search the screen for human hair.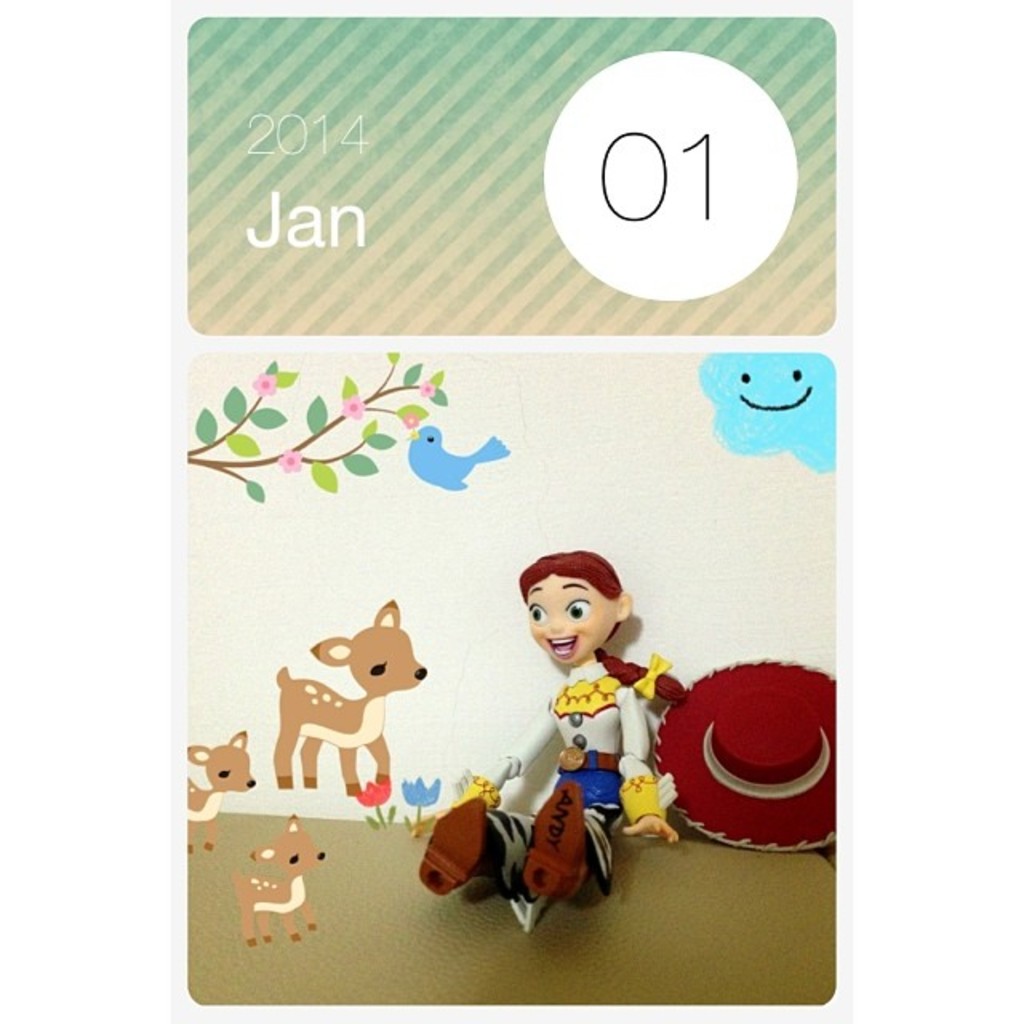
Found at <region>517, 544, 630, 640</region>.
